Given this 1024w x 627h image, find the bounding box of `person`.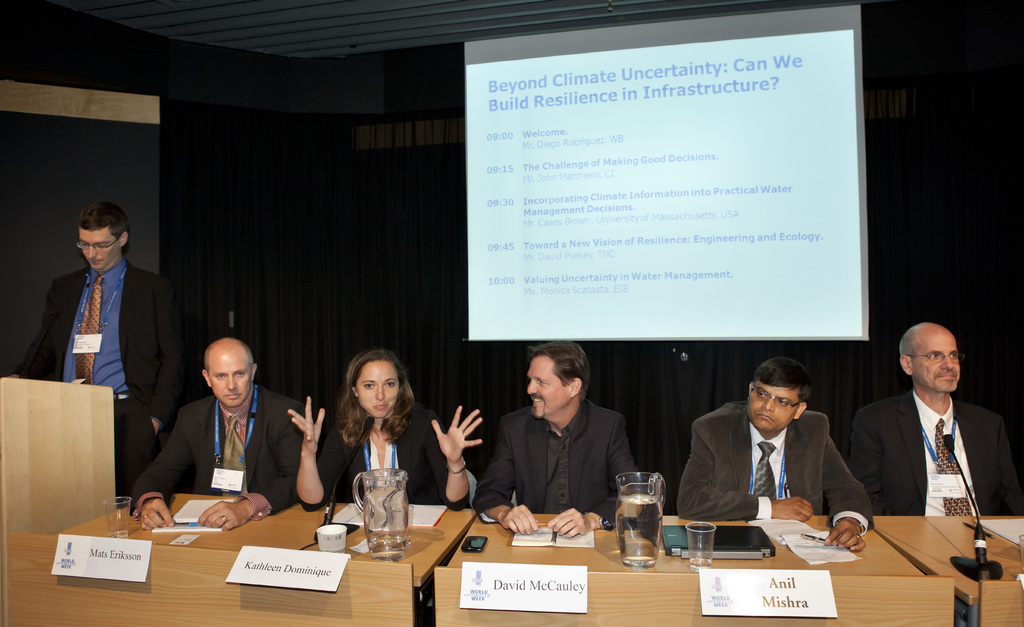
bbox(700, 372, 862, 548).
